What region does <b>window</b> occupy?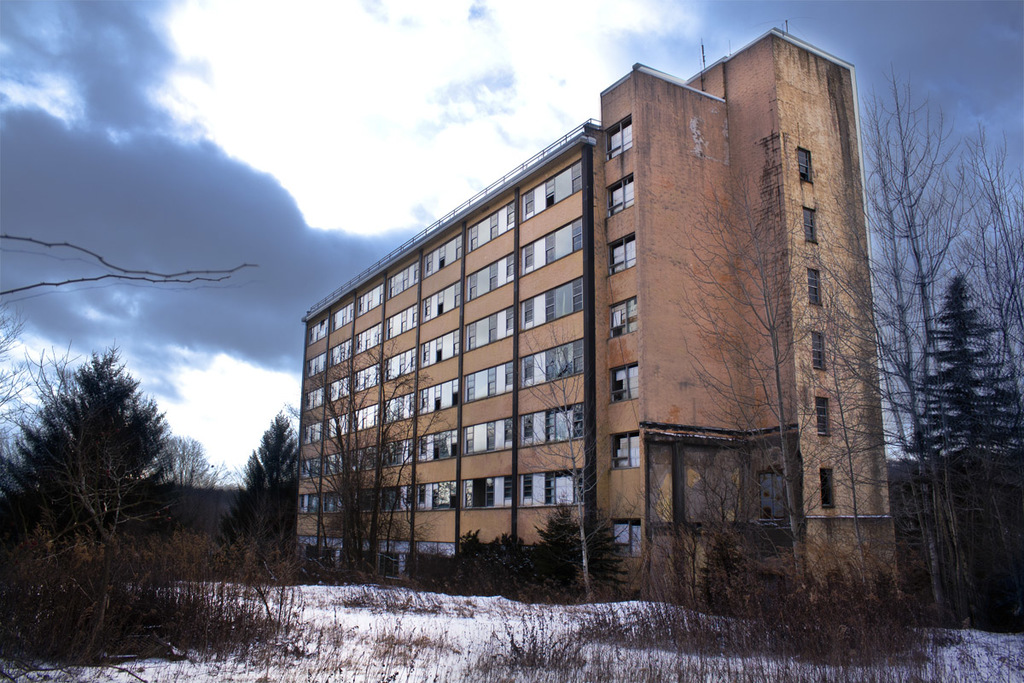
[600, 355, 645, 408].
